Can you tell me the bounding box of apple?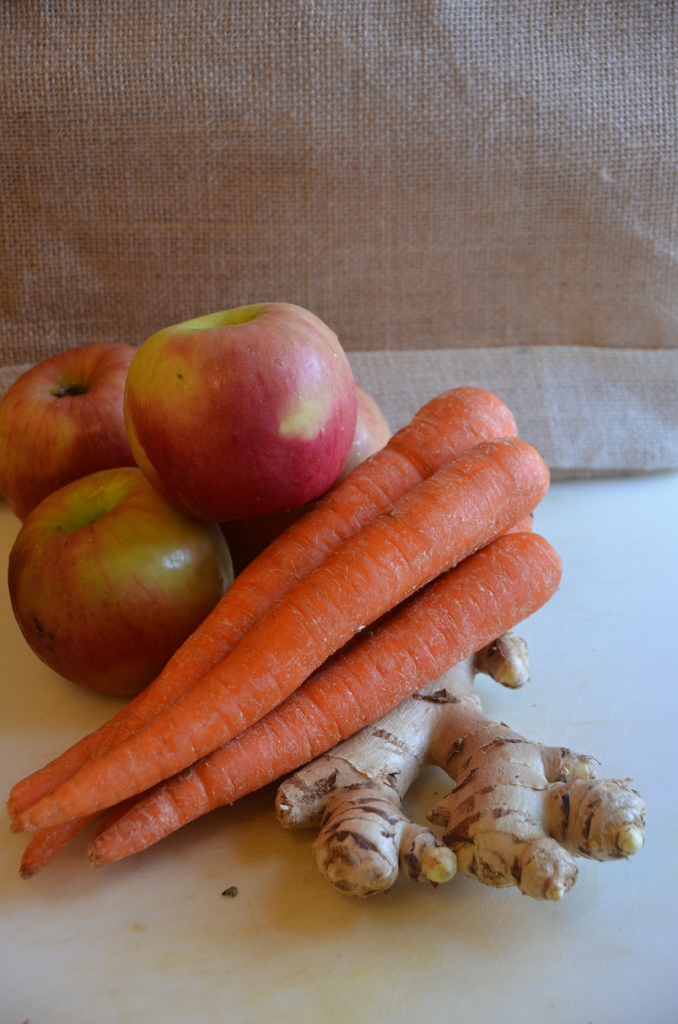
l=333, t=384, r=398, b=481.
